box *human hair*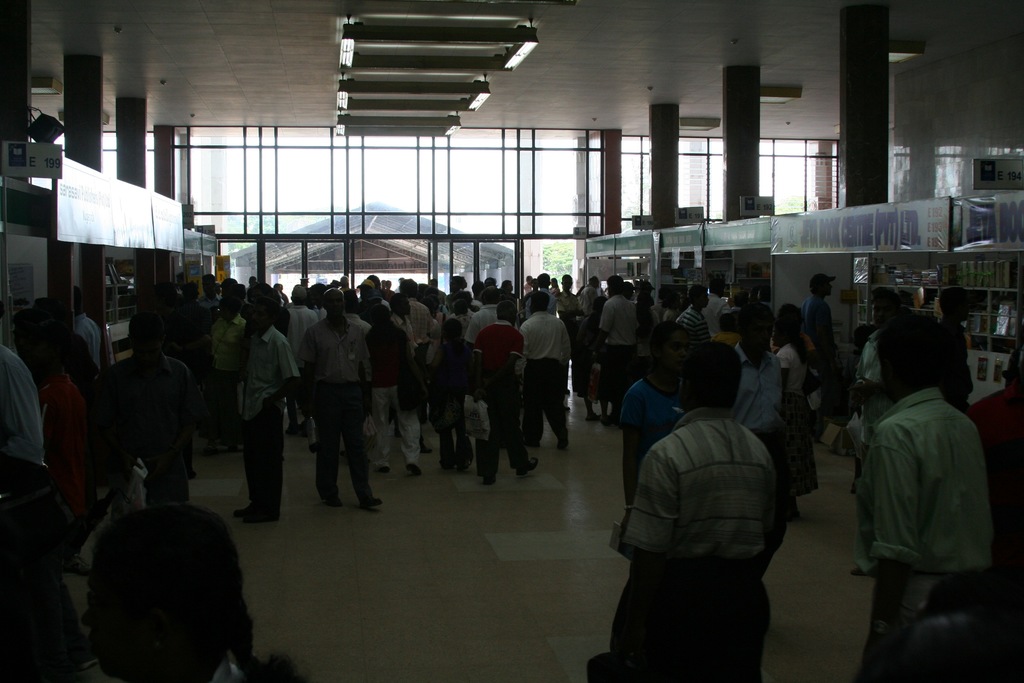
pyautogui.locateOnScreen(682, 339, 739, 411)
